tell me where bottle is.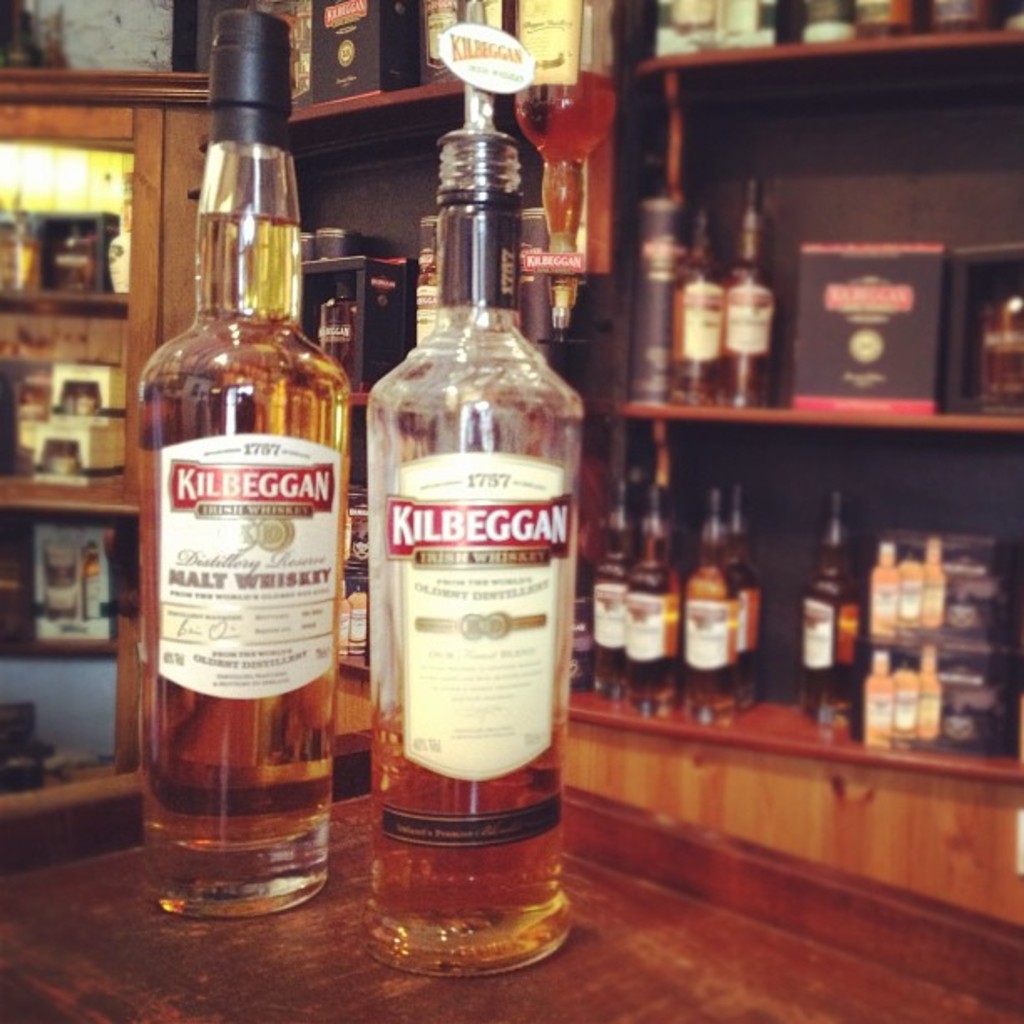
bottle is at [left=724, top=497, right=758, bottom=708].
